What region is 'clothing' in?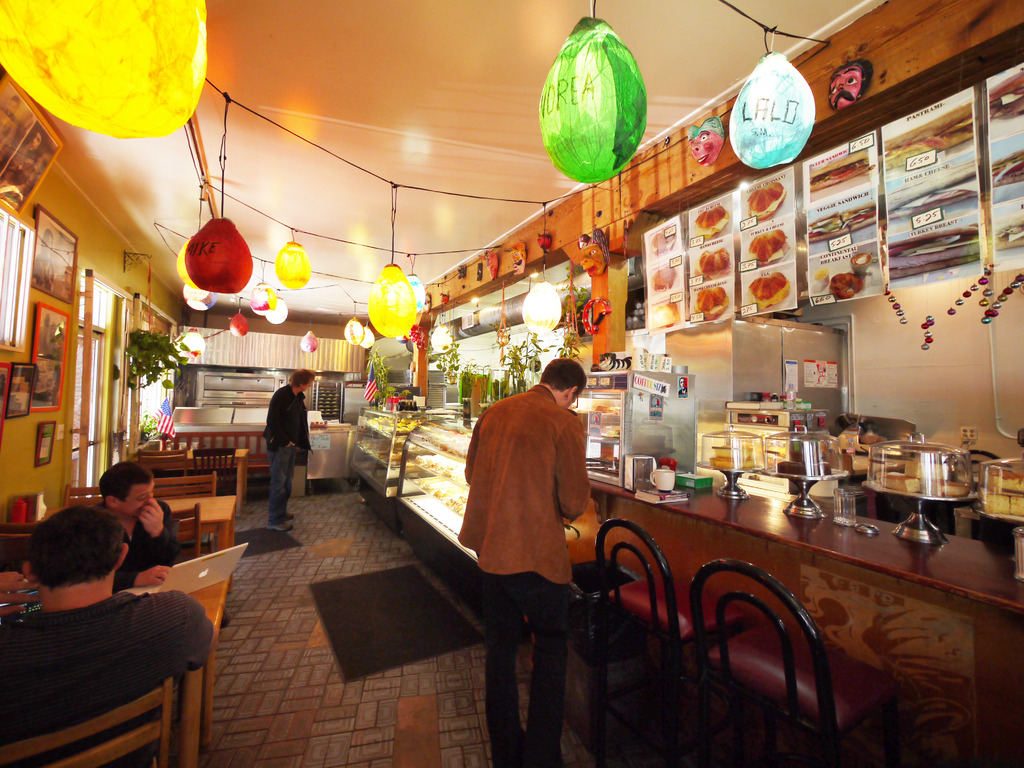
bbox(262, 381, 314, 528).
